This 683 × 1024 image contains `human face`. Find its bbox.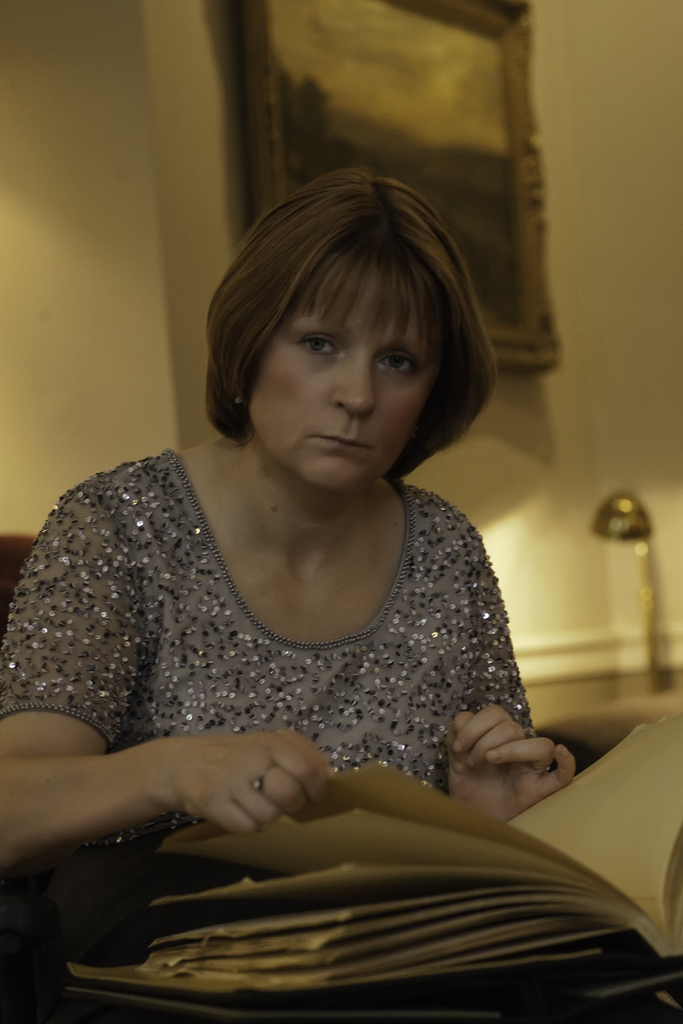
pyautogui.locateOnScreen(253, 266, 441, 490).
